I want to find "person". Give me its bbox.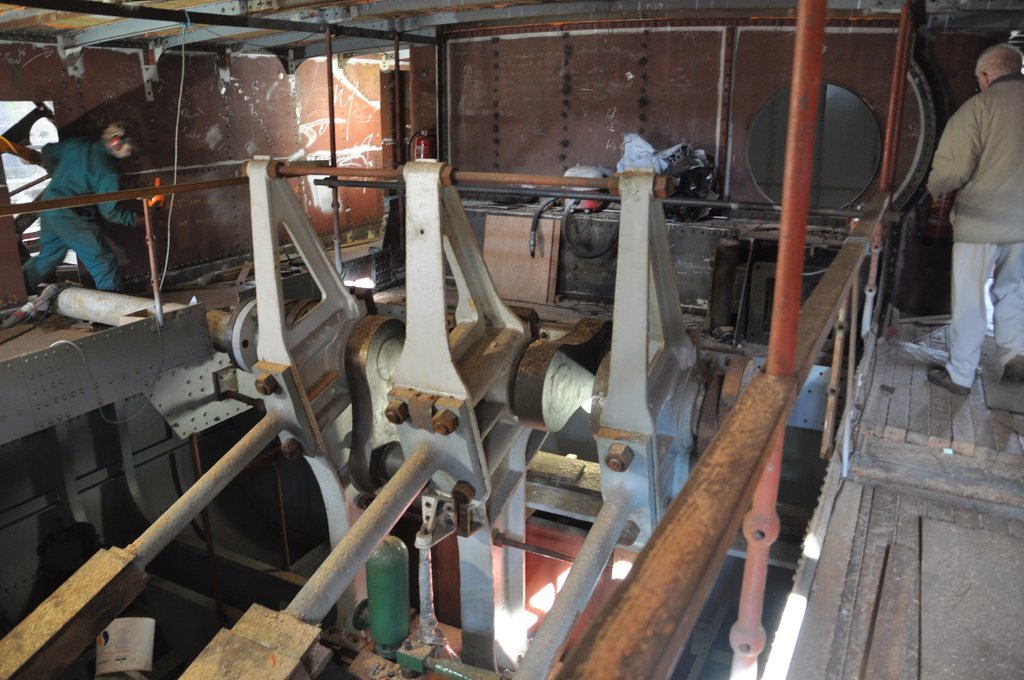
{"x1": 17, "y1": 115, "x2": 159, "y2": 299}.
